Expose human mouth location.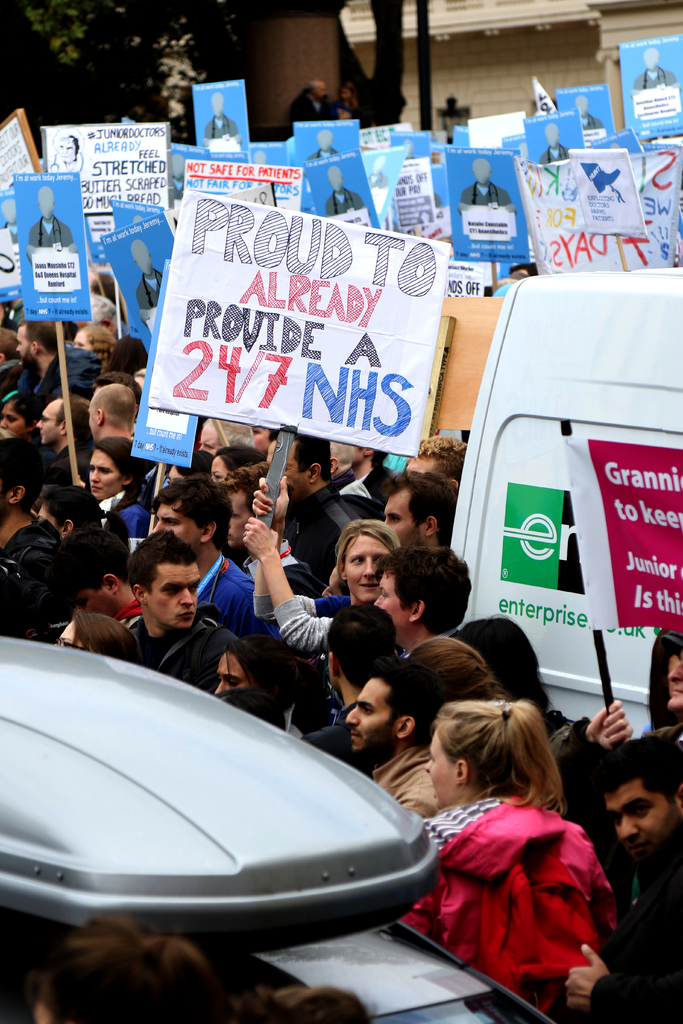
Exposed at [672, 684, 682, 695].
